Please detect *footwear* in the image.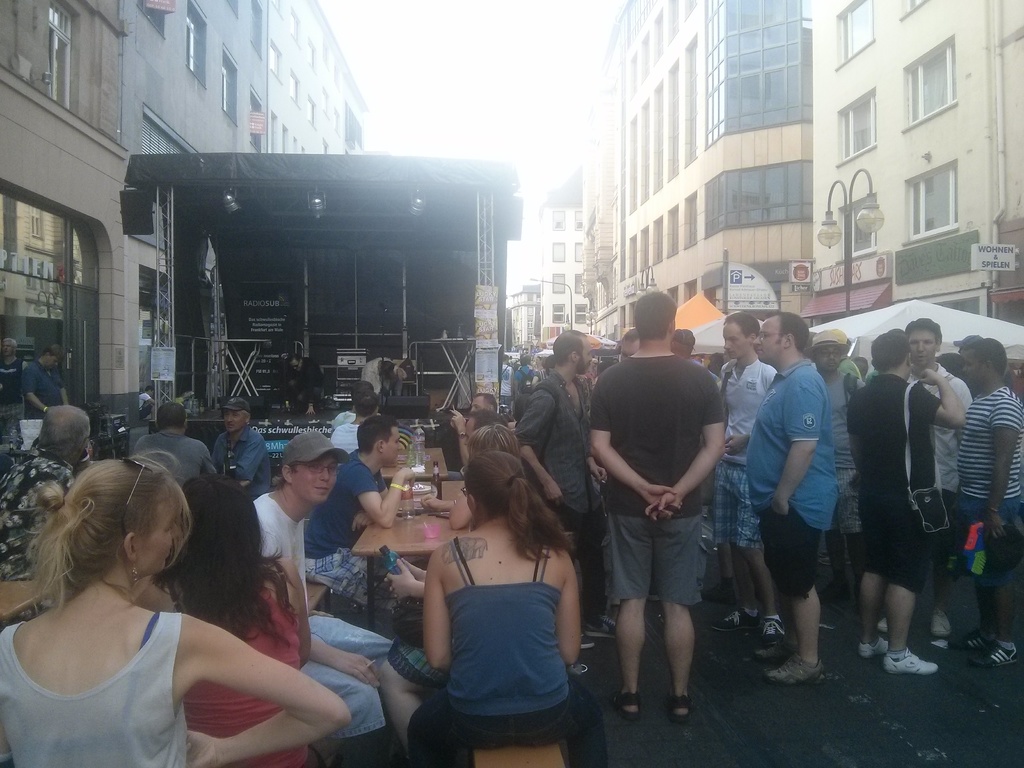
[x1=779, y1=651, x2=822, y2=694].
